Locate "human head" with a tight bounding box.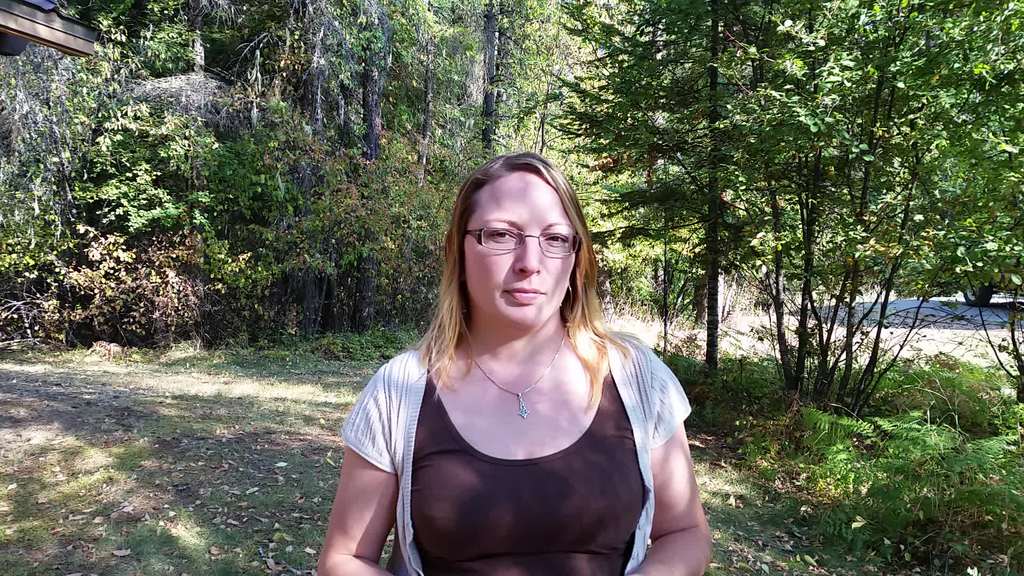
[440,150,589,314].
